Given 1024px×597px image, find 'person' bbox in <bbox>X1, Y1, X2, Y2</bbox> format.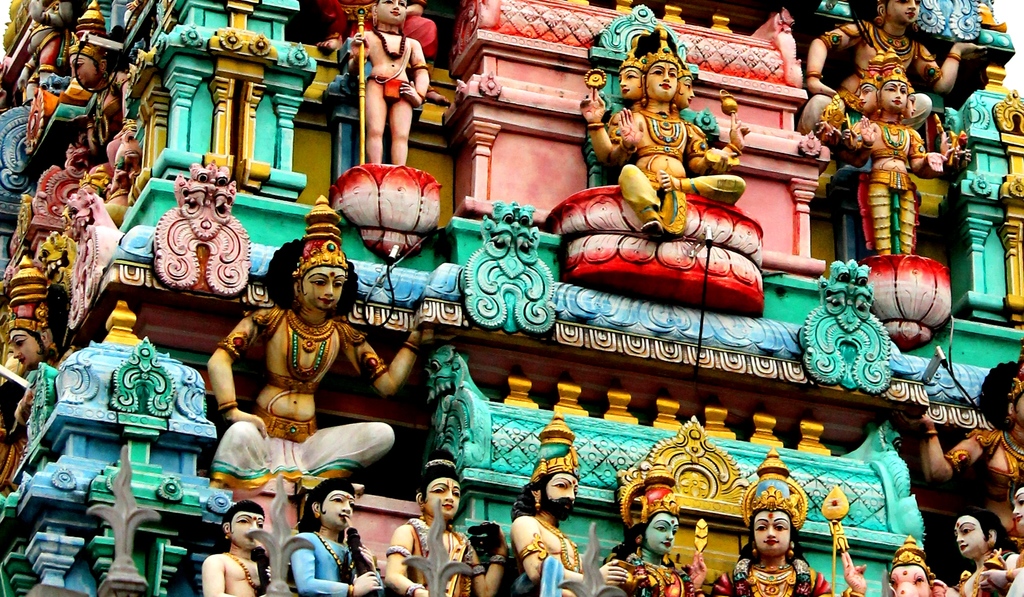
<bbox>335, 6, 425, 157</bbox>.
